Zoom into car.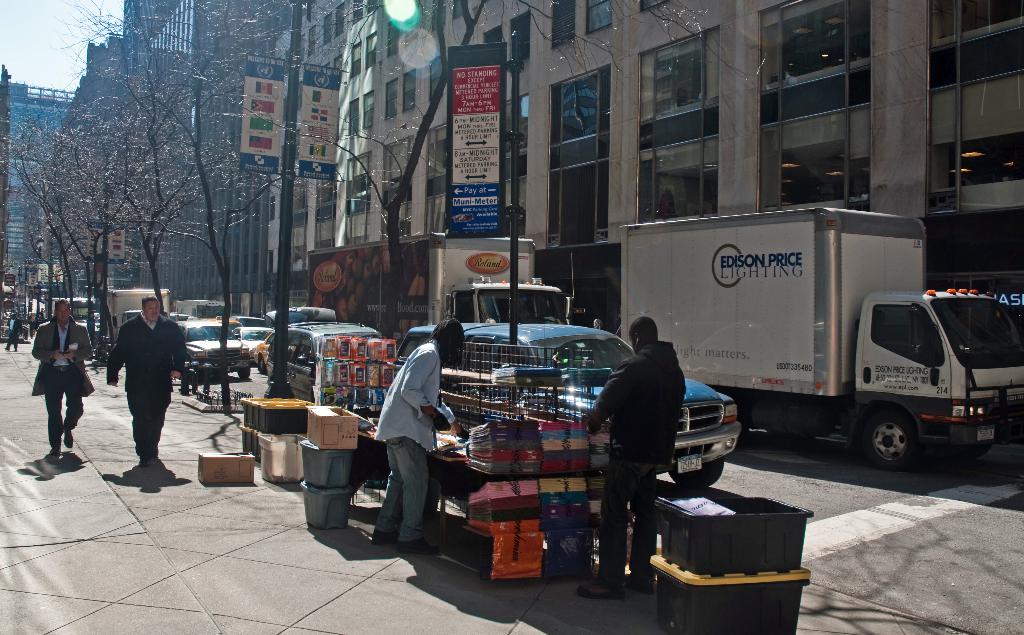
Zoom target: 392, 322, 737, 488.
